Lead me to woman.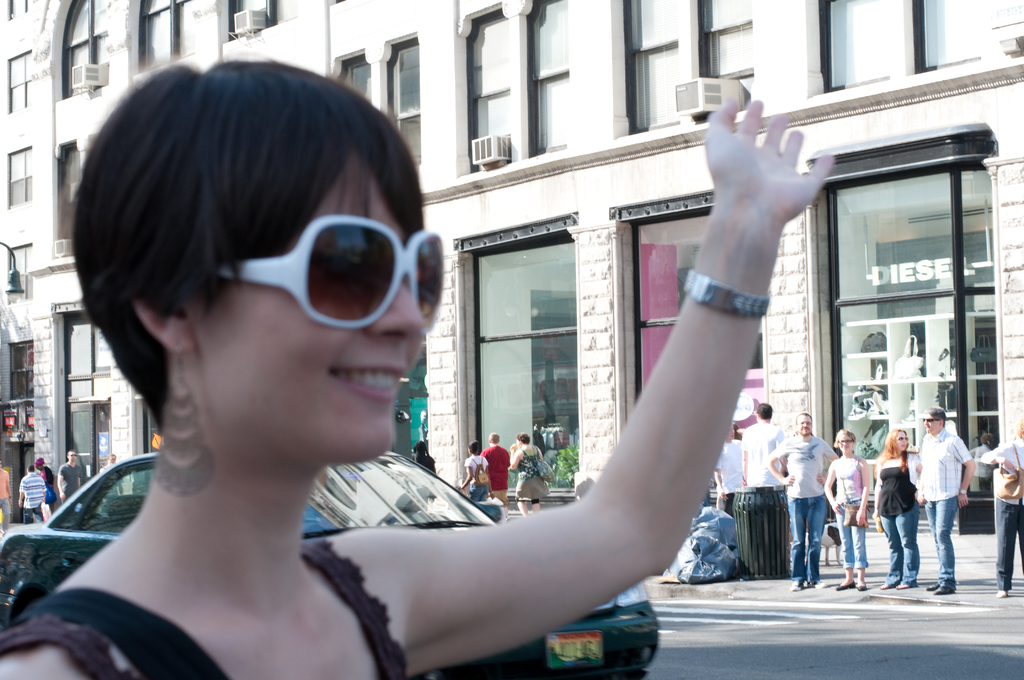
Lead to 68 69 689 679.
